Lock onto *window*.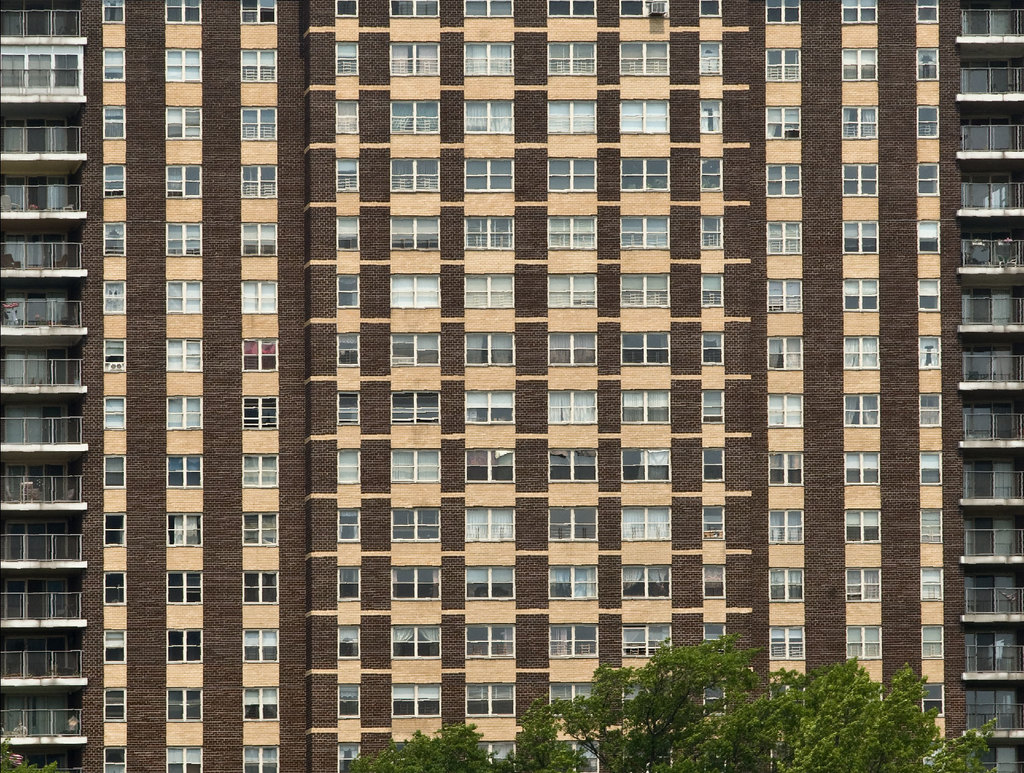
Locked: bbox(766, 222, 802, 257).
